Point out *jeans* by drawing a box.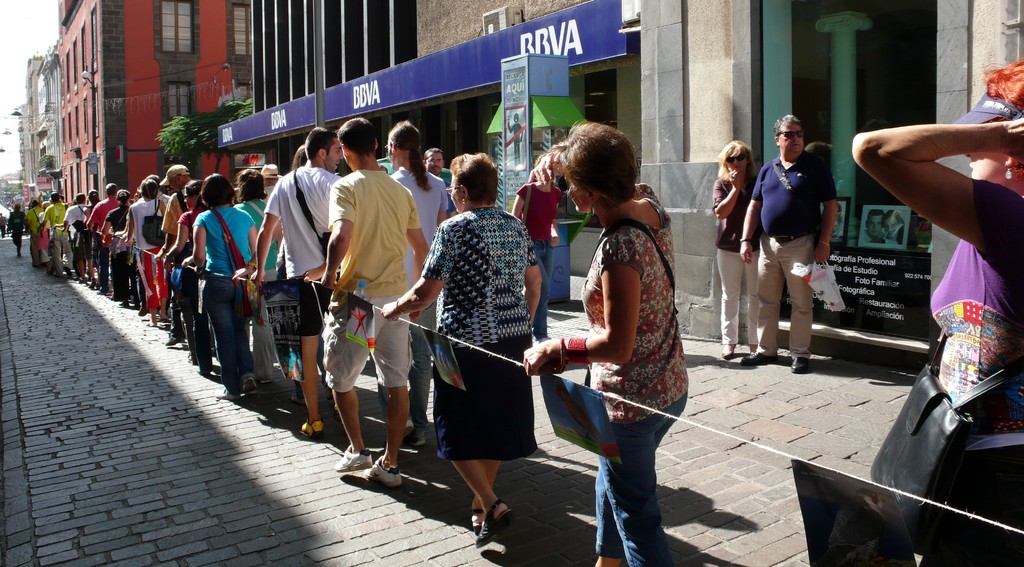
<region>30, 235, 43, 265</region>.
